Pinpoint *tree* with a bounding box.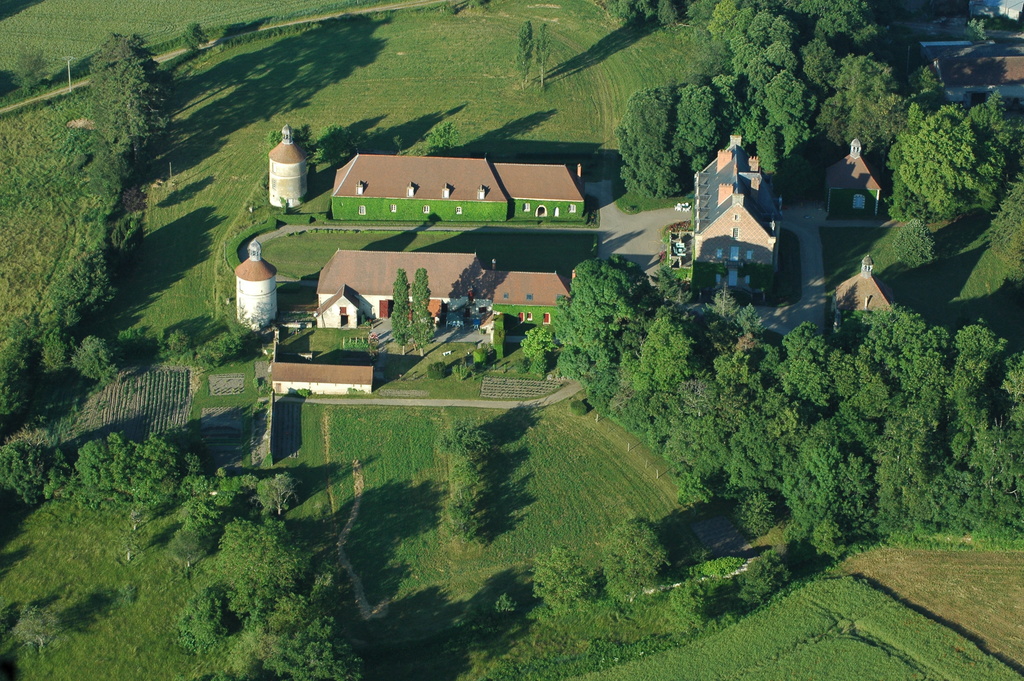
region(519, 22, 532, 88).
